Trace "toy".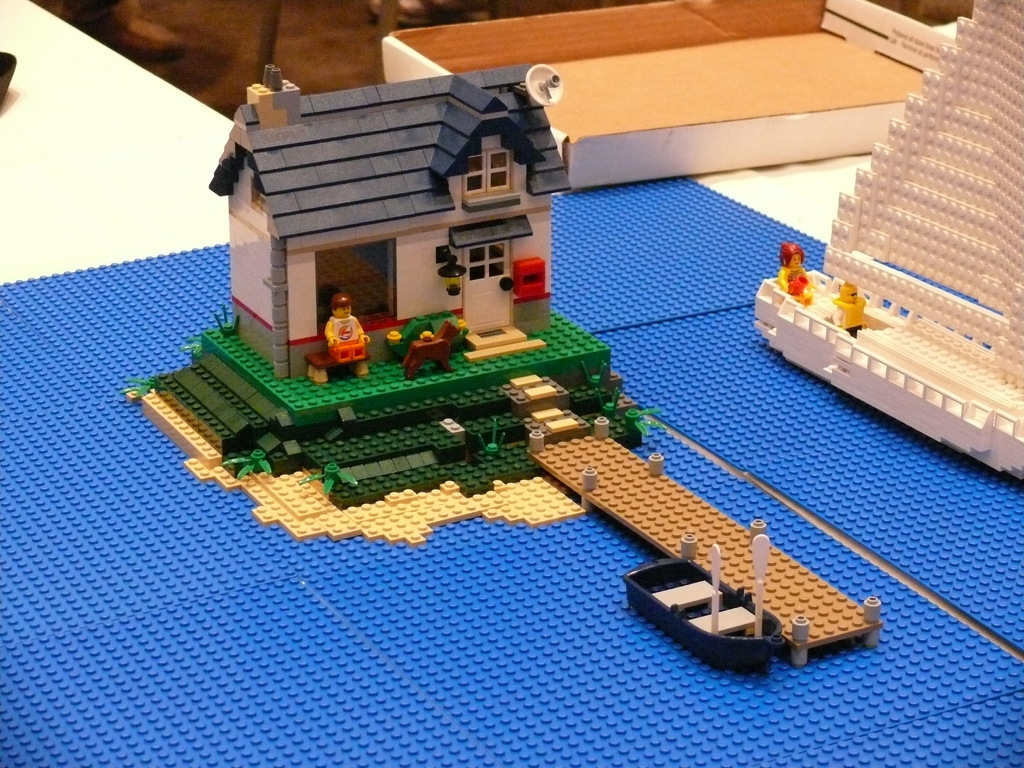
Traced to 0/239/1023/767.
